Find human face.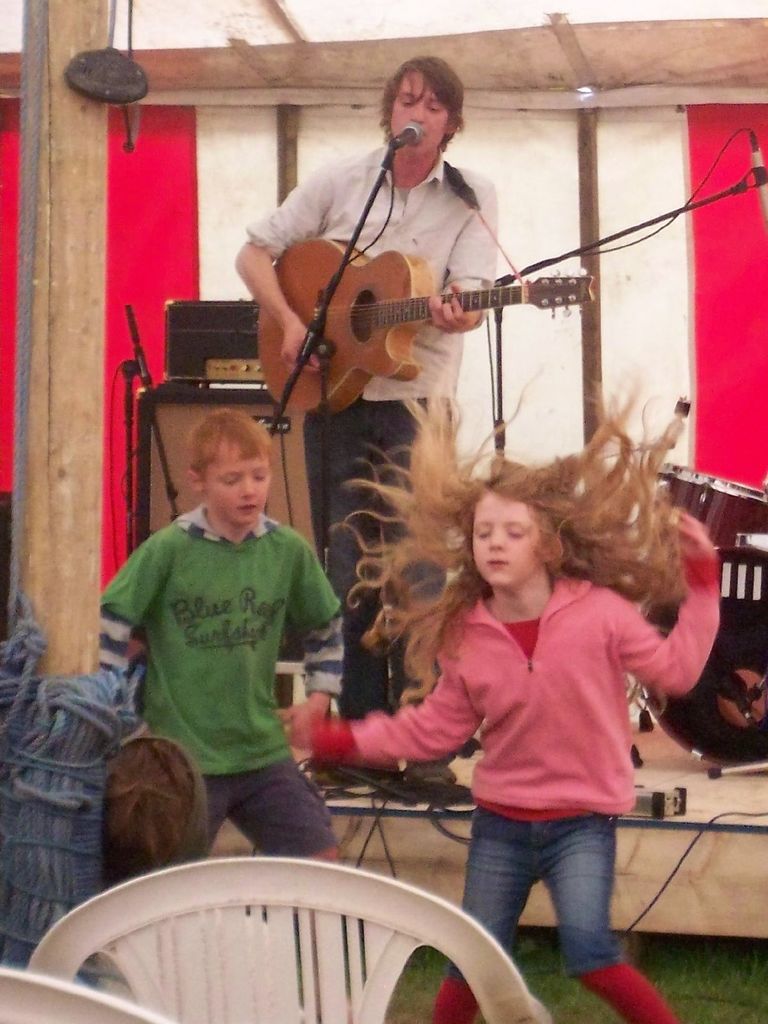
209:443:272:532.
